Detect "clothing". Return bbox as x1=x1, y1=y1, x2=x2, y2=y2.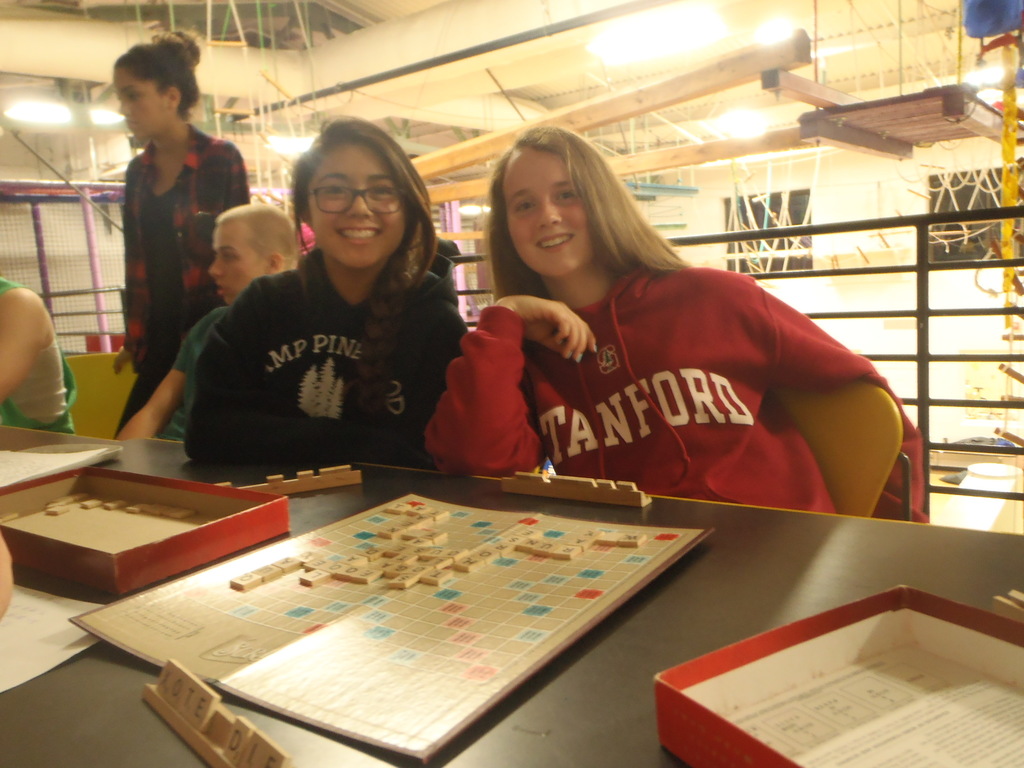
x1=175, y1=241, x2=470, y2=458.
